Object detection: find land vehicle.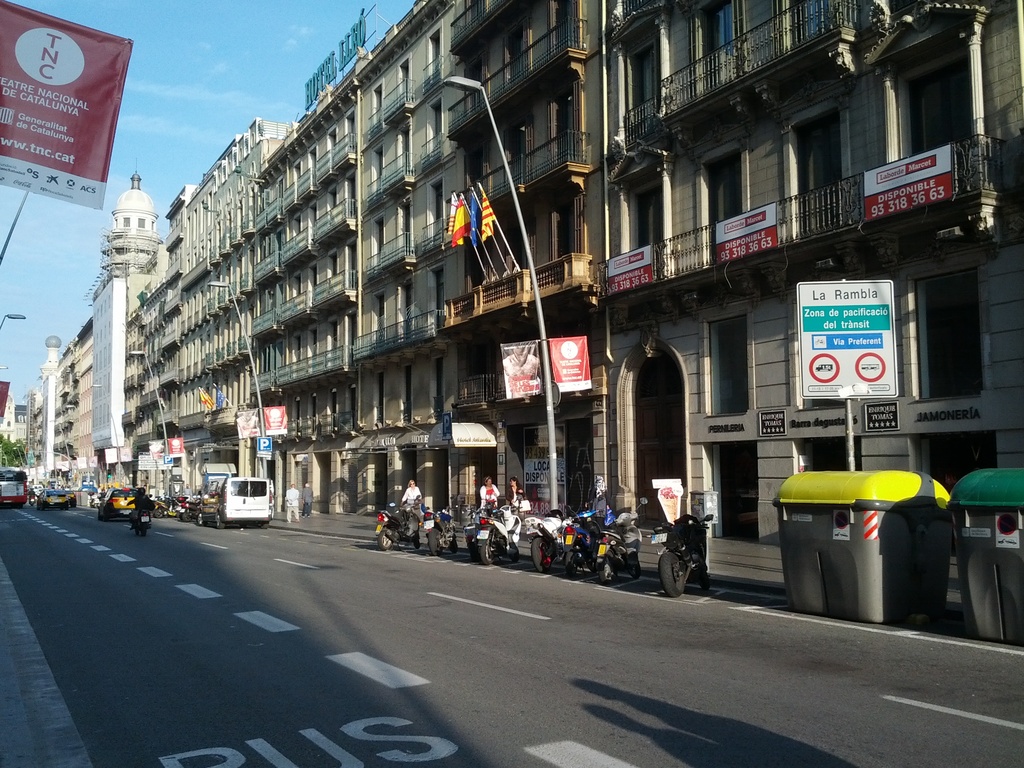
x1=597 y1=495 x2=648 y2=588.
